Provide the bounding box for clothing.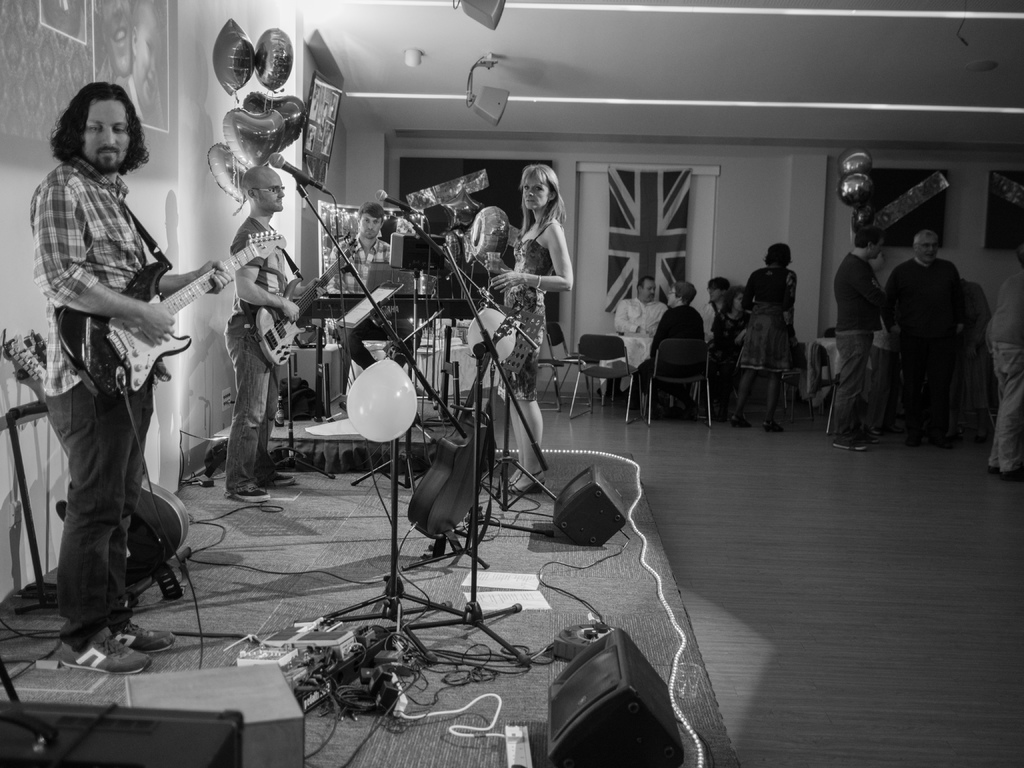
[left=325, top=227, right=408, bottom=362].
